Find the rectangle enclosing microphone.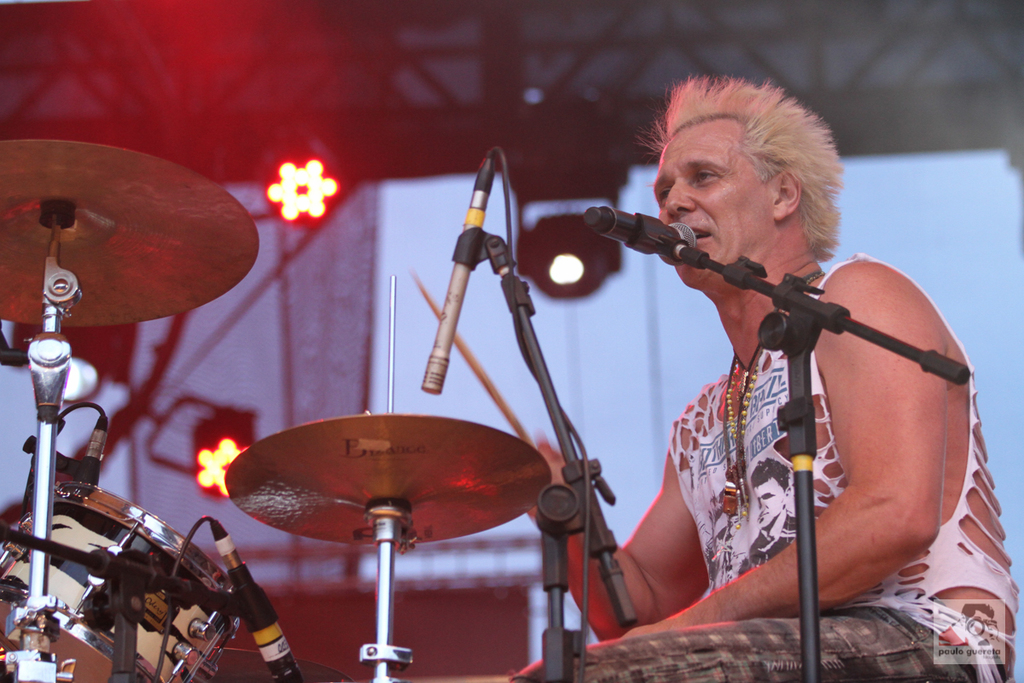
bbox(207, 517, 308, 682).
